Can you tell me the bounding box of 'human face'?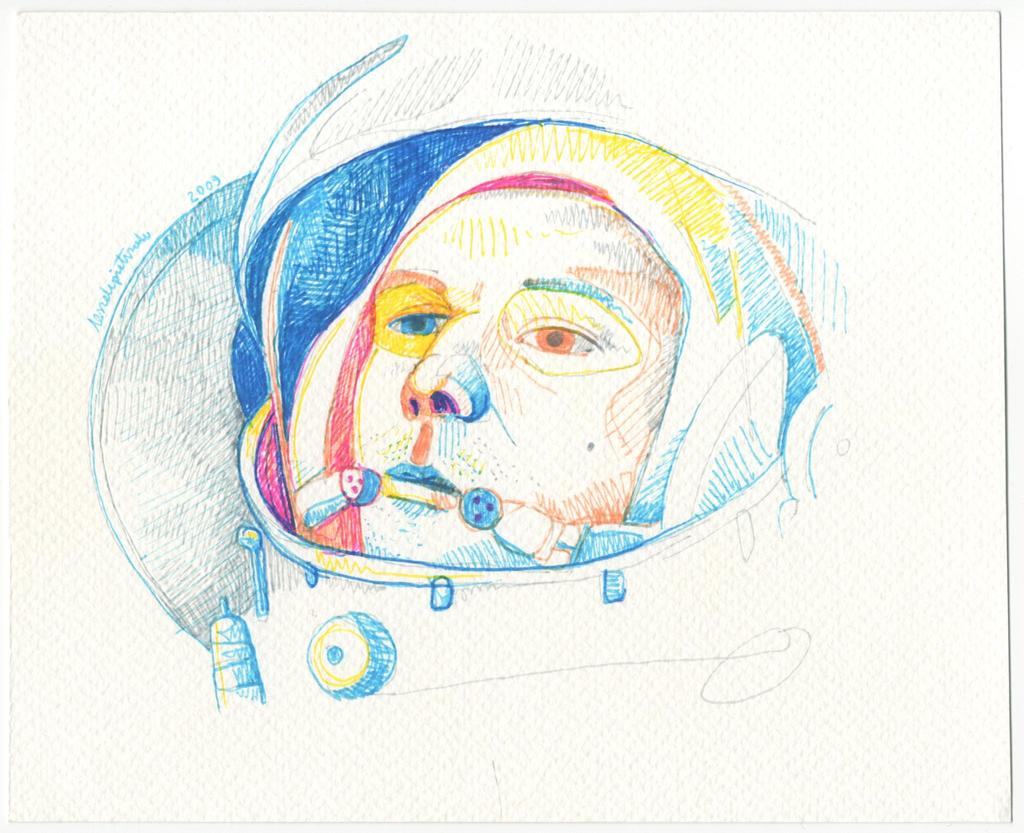
select_region(356, 186, 660, 559).
